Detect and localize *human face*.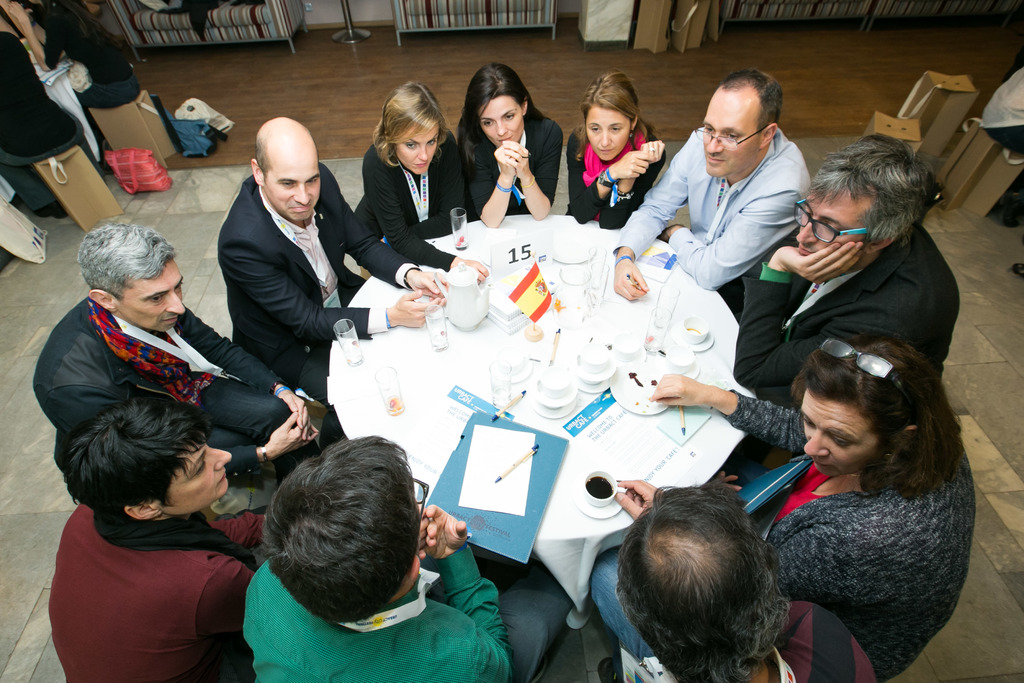
Localized at pyautogui.locateOnScreen(119, 256, 191, 336).
